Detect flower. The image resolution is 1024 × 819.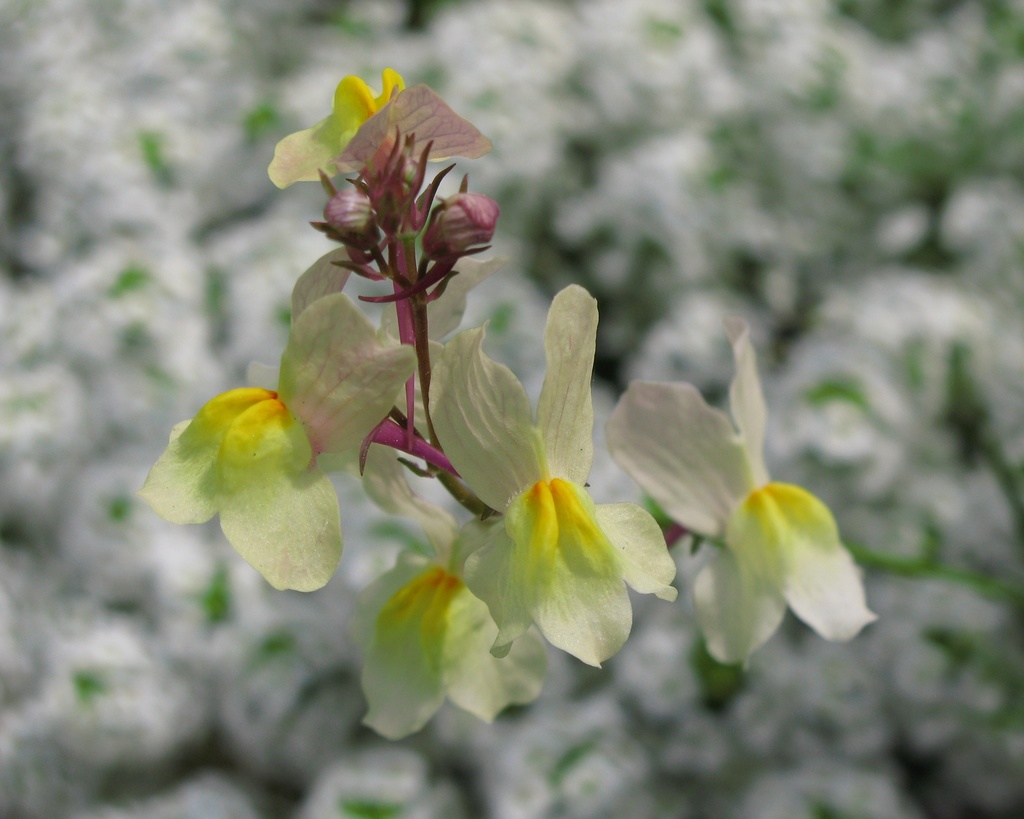
x1=137 y1=288 x2=407 y2=596.
